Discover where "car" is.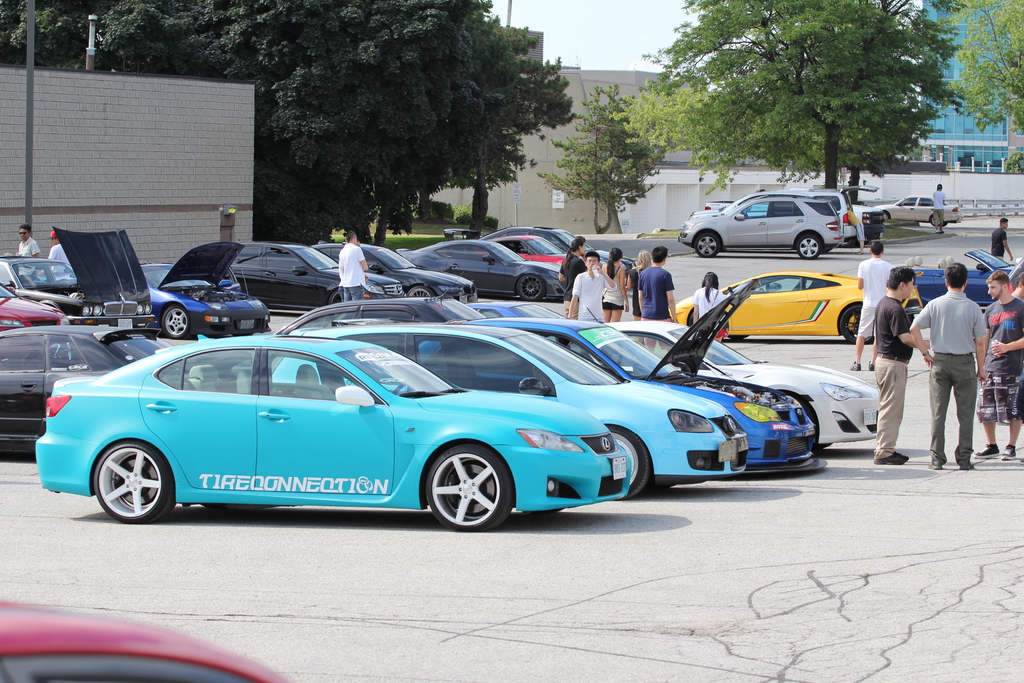
Discovered at 876,192,966,225.
